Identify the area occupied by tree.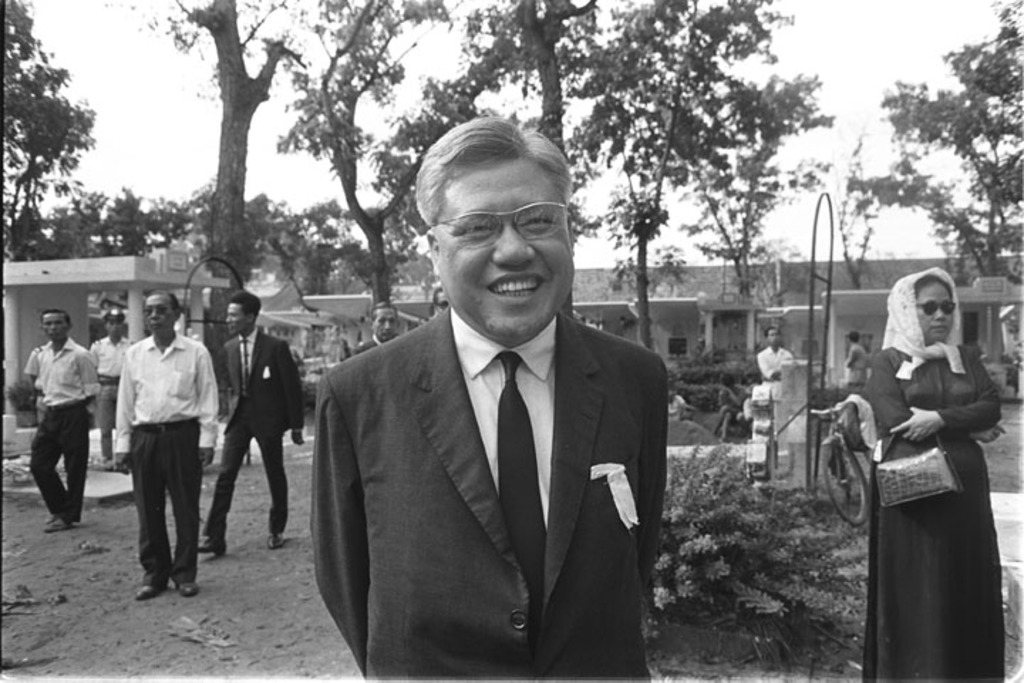
Area: 829/0/1023/289.
